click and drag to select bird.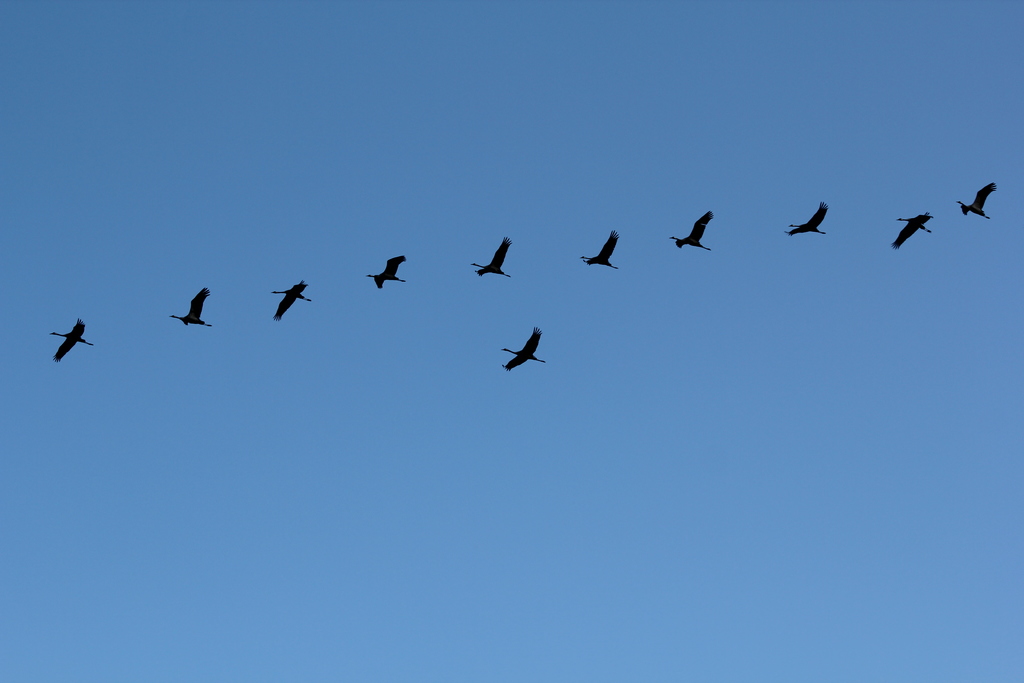
Selection: [x1=790, y1=205, x2=829, y2=236].
